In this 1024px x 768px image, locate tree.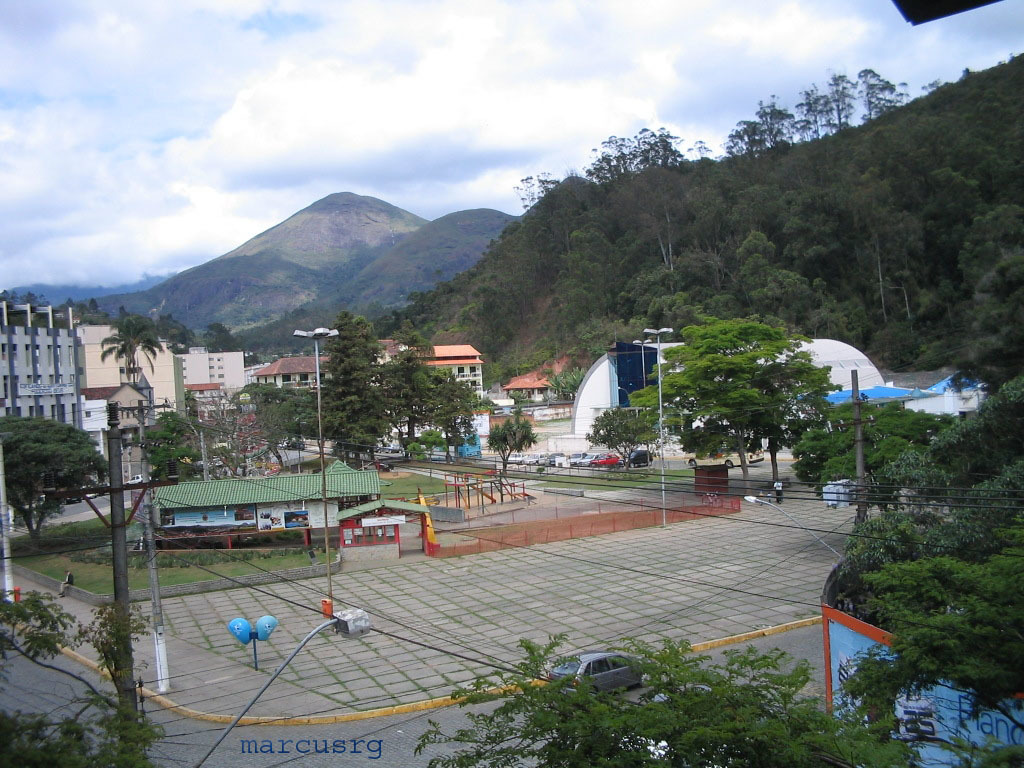
Bounding box: (x1=100, y1=311, x2=164, y2=383).
